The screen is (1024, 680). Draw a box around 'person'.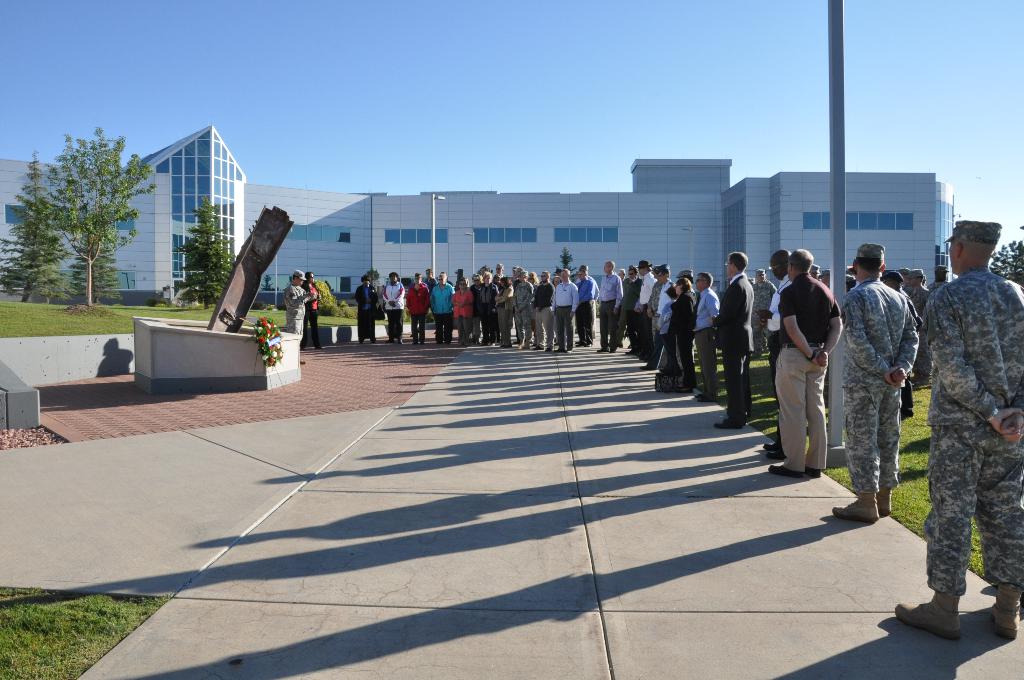
rect(909, 268, 928, 387).
